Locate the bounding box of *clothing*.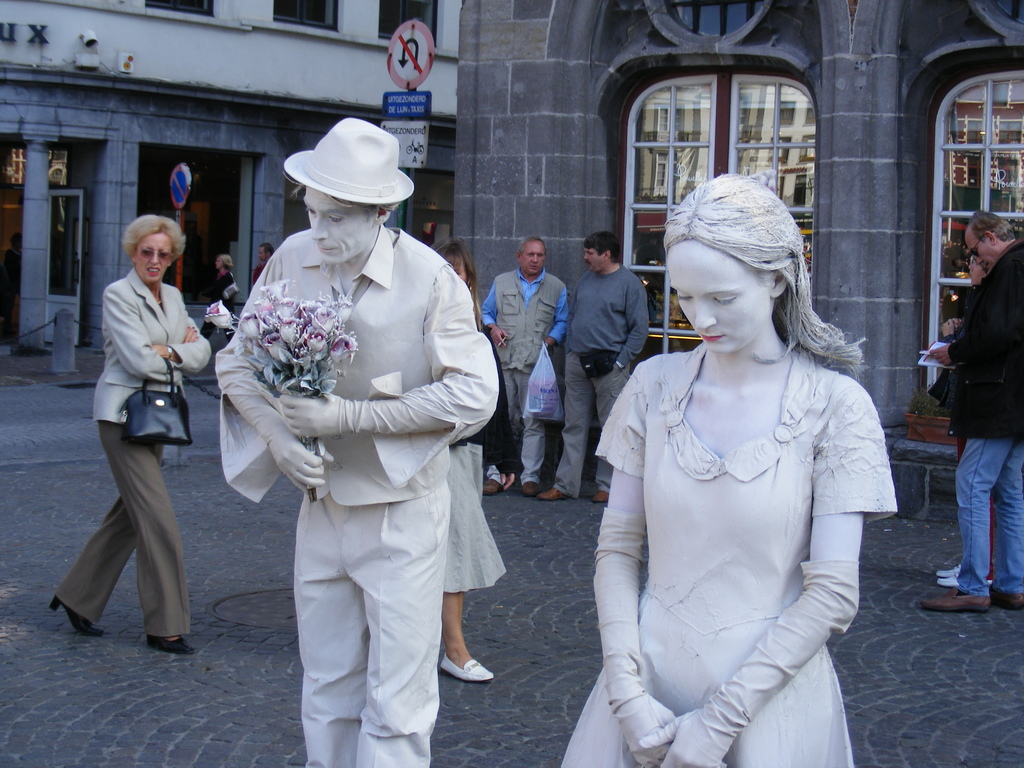
Bounding box: x1=943 y1=245 x2=1023 y2=601.
